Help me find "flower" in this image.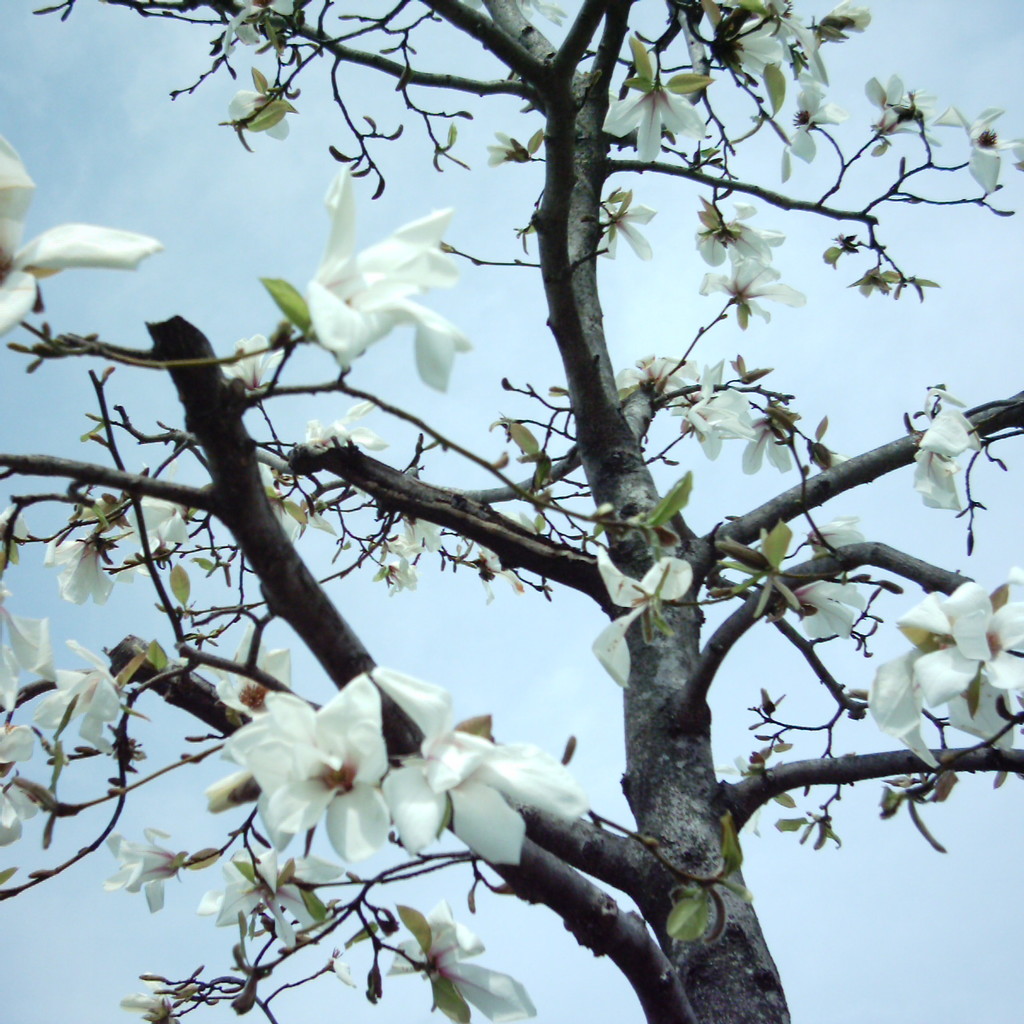
Found it: l=191, t=842, r=344, b=948.
